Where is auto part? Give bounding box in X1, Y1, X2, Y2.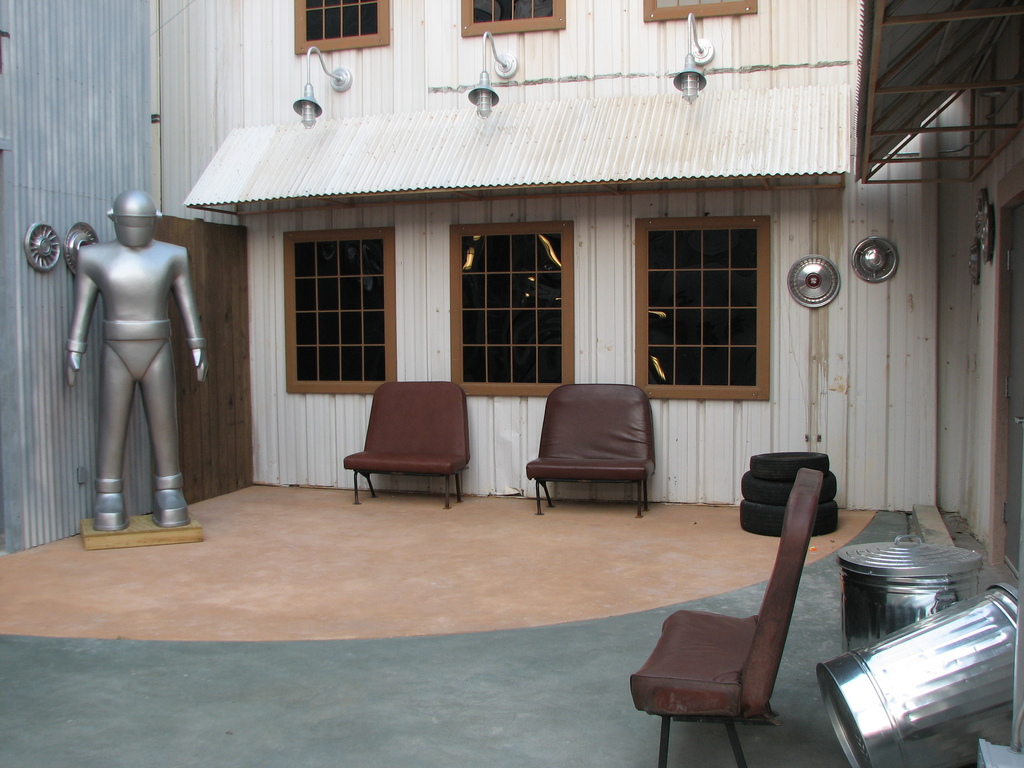
787, 253, 842, 311.
